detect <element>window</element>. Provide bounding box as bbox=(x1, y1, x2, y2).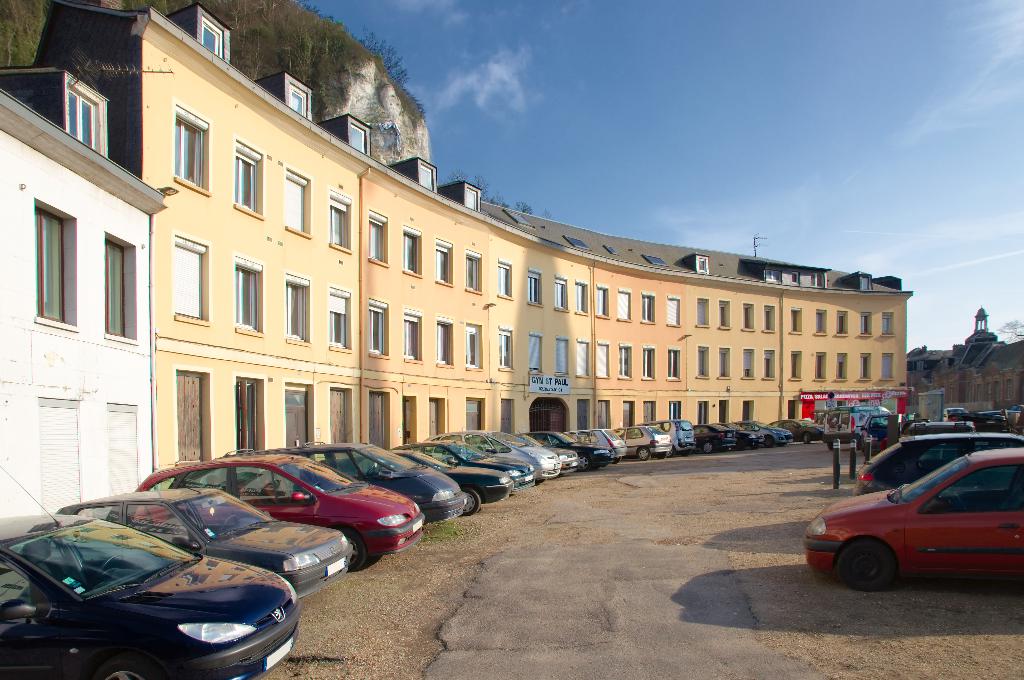
bbox=(861, 352, 868, 380).
